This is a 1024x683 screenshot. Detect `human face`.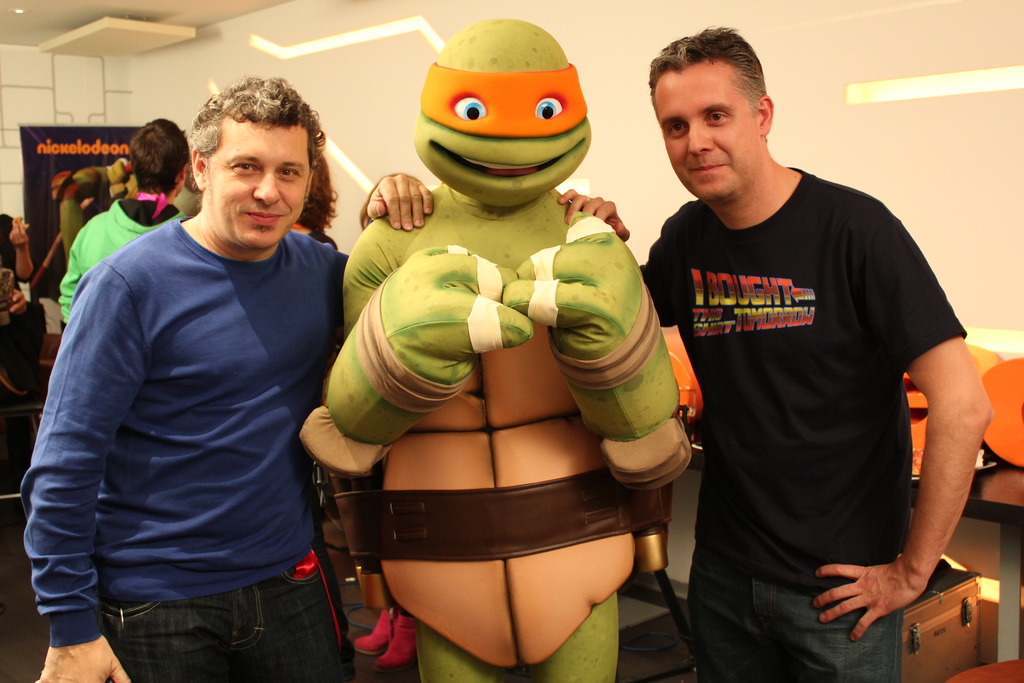
x1=207, y1=122, x2=311, y2=249.
